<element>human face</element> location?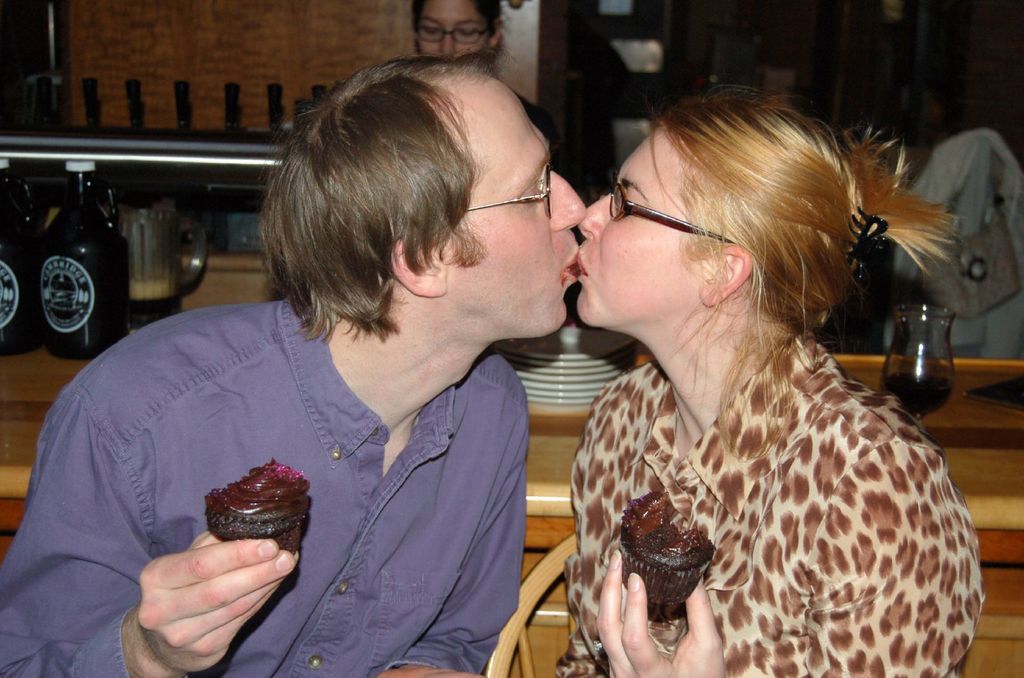
(576, 125, 714, 329)
